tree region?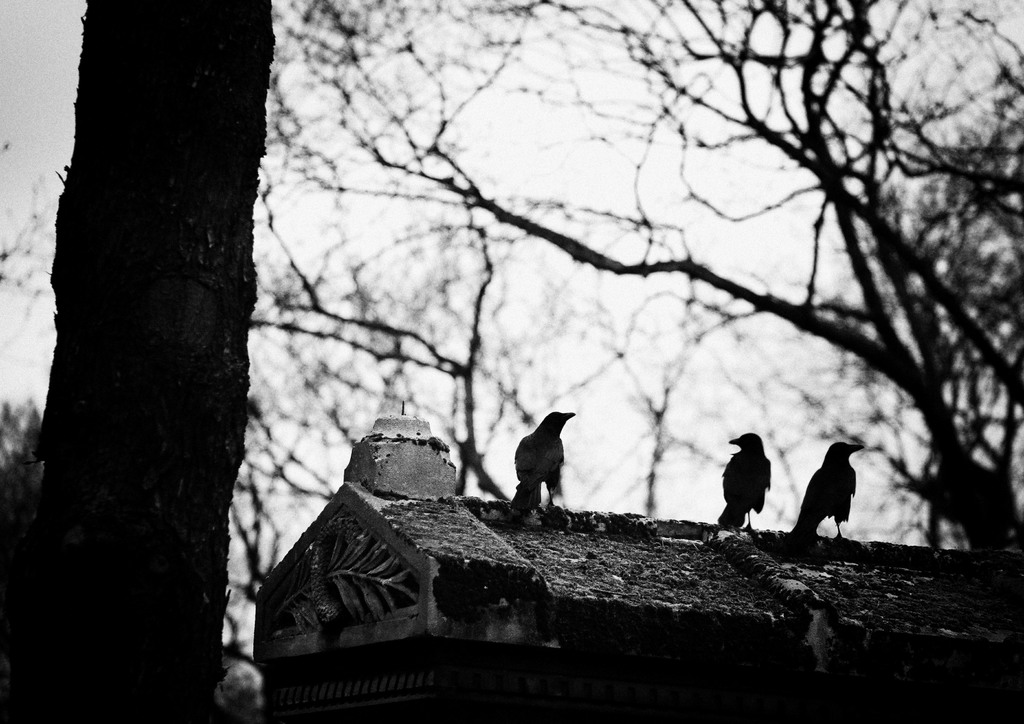
[left=12, top=43, right=331, bottom=670]
